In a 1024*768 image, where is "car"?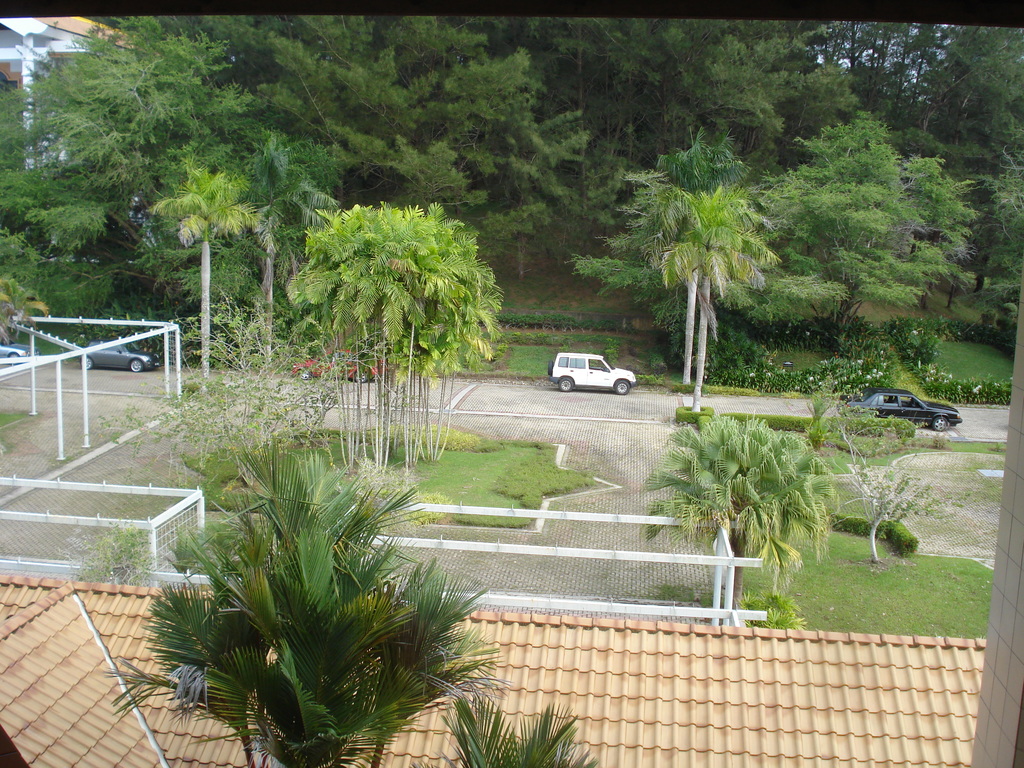
crop(3, 346, 33, 357).
